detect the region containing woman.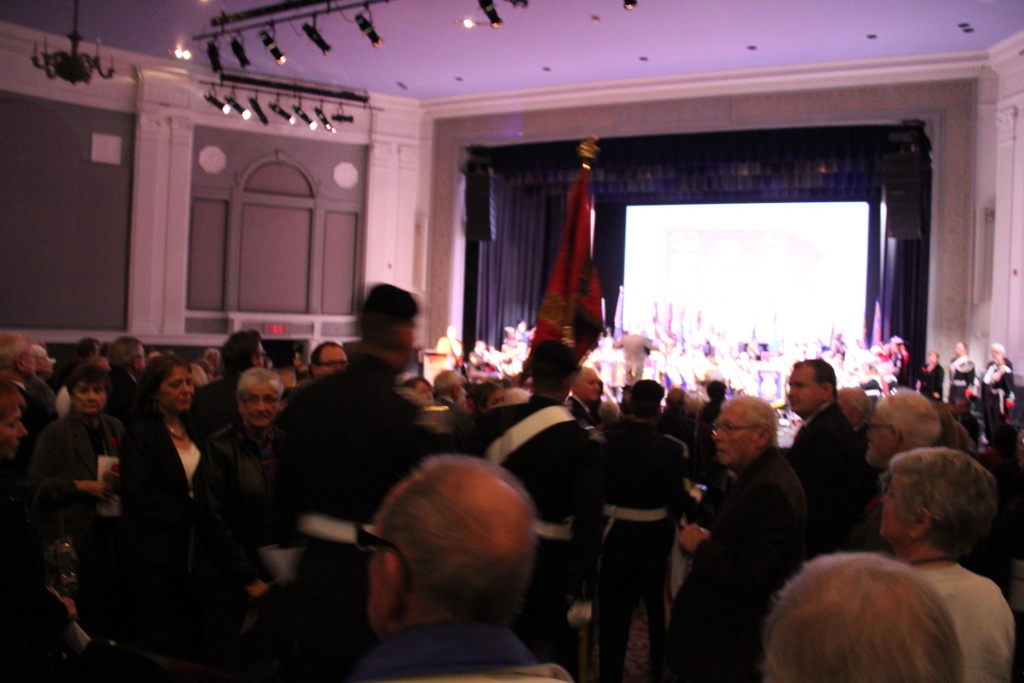
locate(405, 376, 442, 401).
